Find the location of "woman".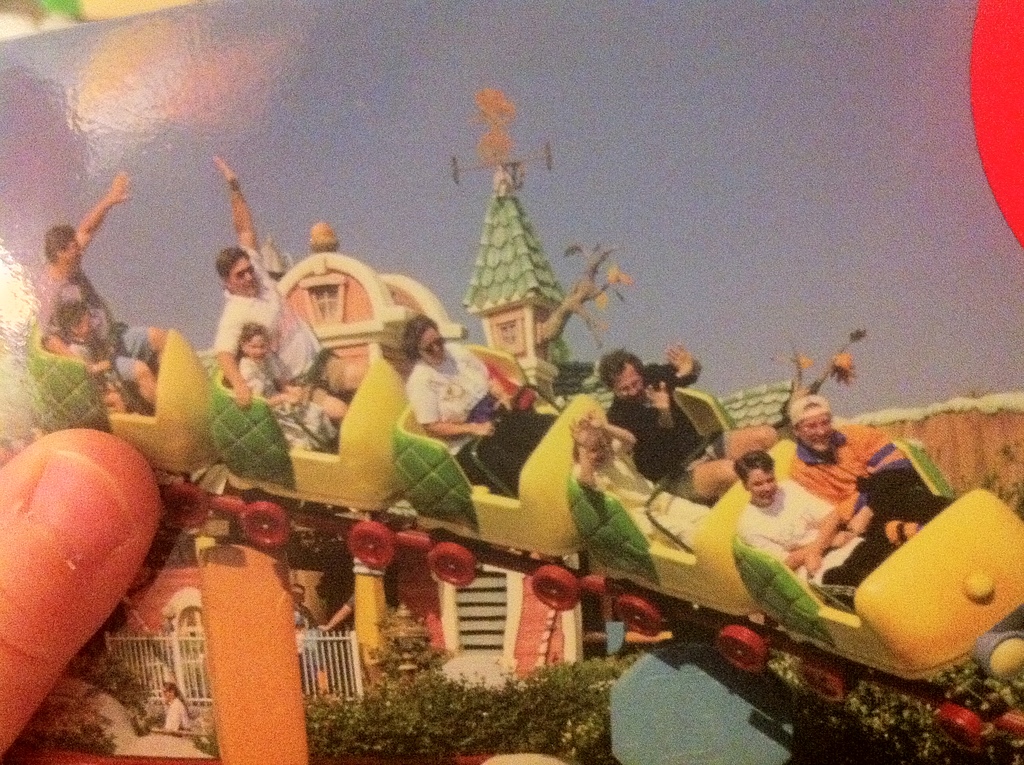
Location: (154,679,185,734).
